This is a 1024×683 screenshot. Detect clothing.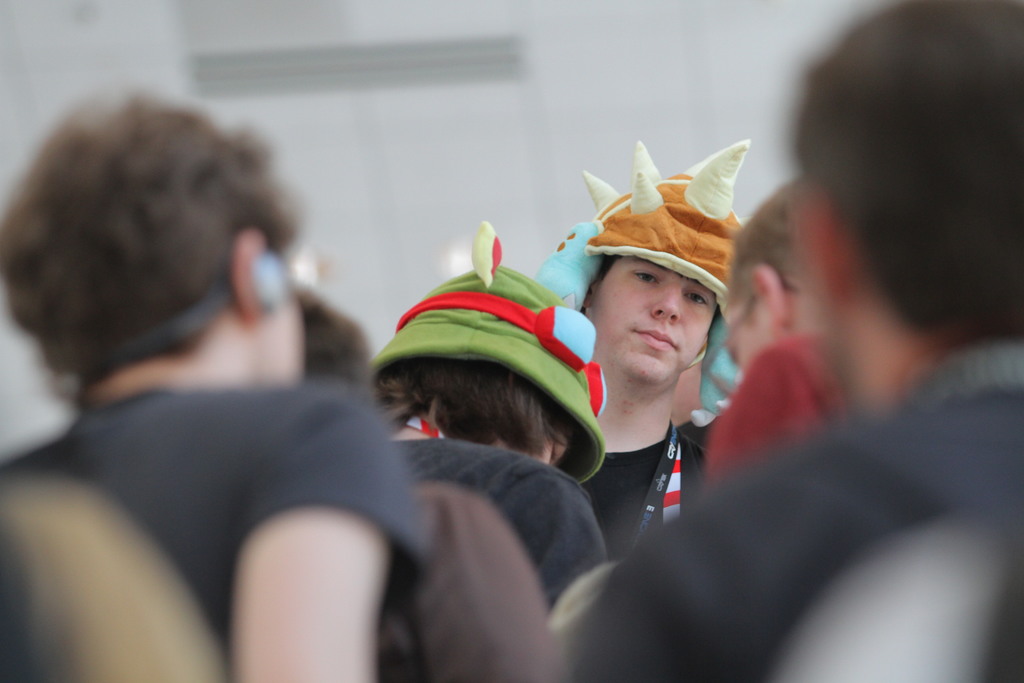
bbox(381, 477, 575, 682).
